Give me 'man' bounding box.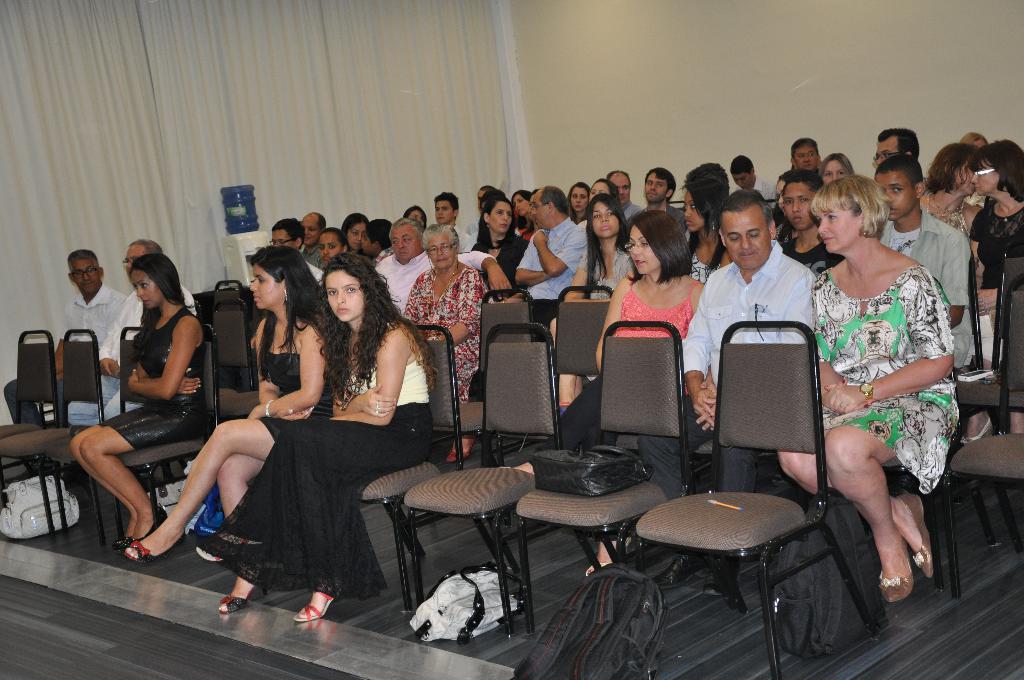
detection(300, 209, 332, 275).
